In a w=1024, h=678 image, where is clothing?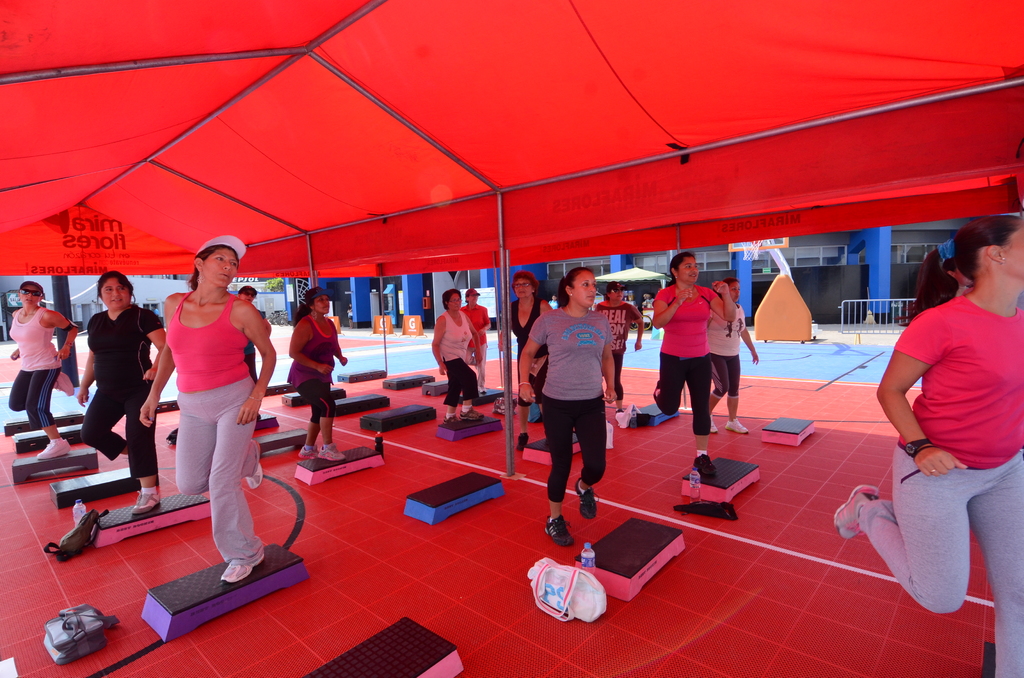
(865, 293, 1023, 677).
